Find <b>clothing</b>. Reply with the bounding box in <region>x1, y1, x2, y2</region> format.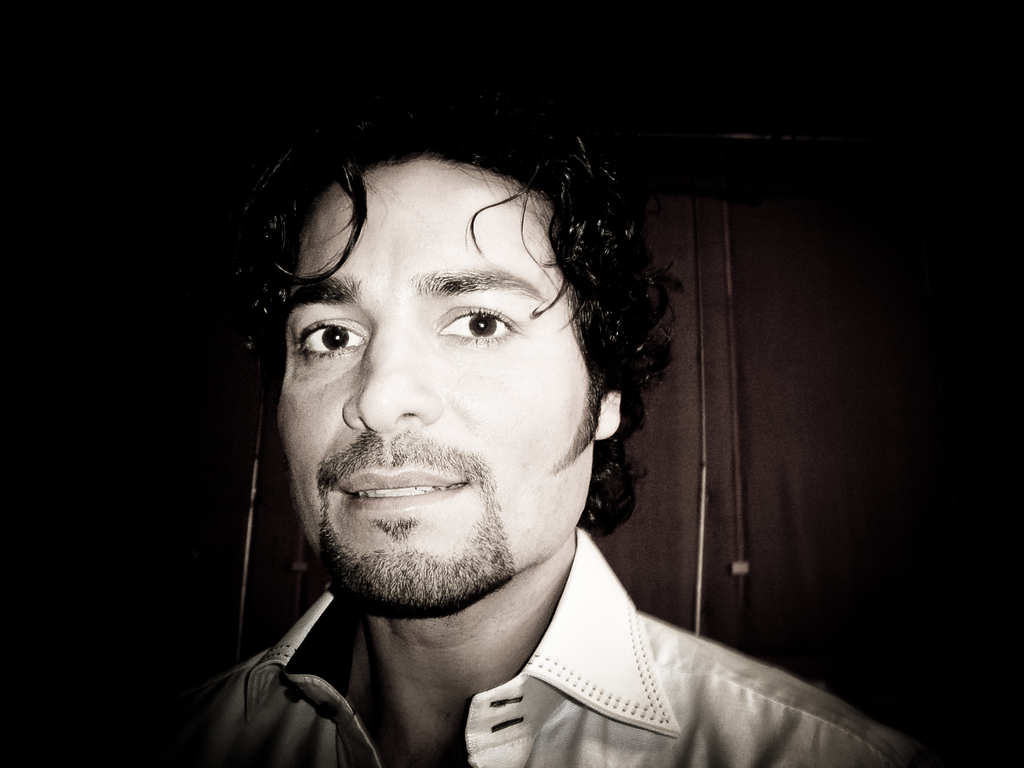
<region>115, 521, 945, 753</region>.
